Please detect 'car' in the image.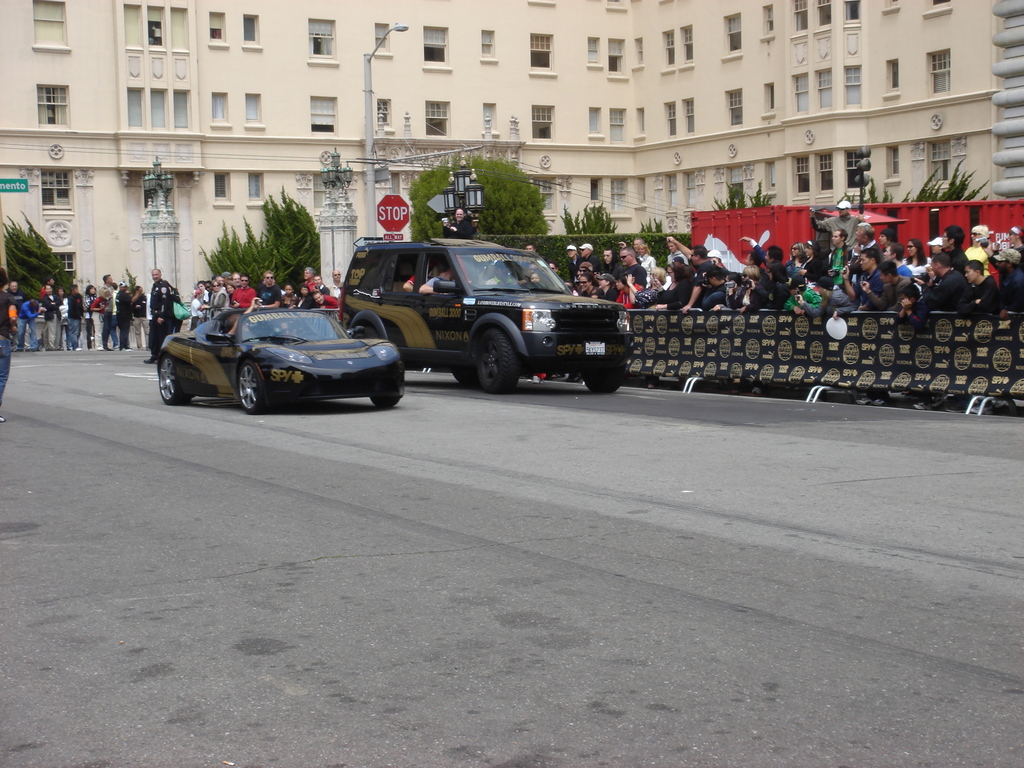
<box>335,225,627,392</box>.
